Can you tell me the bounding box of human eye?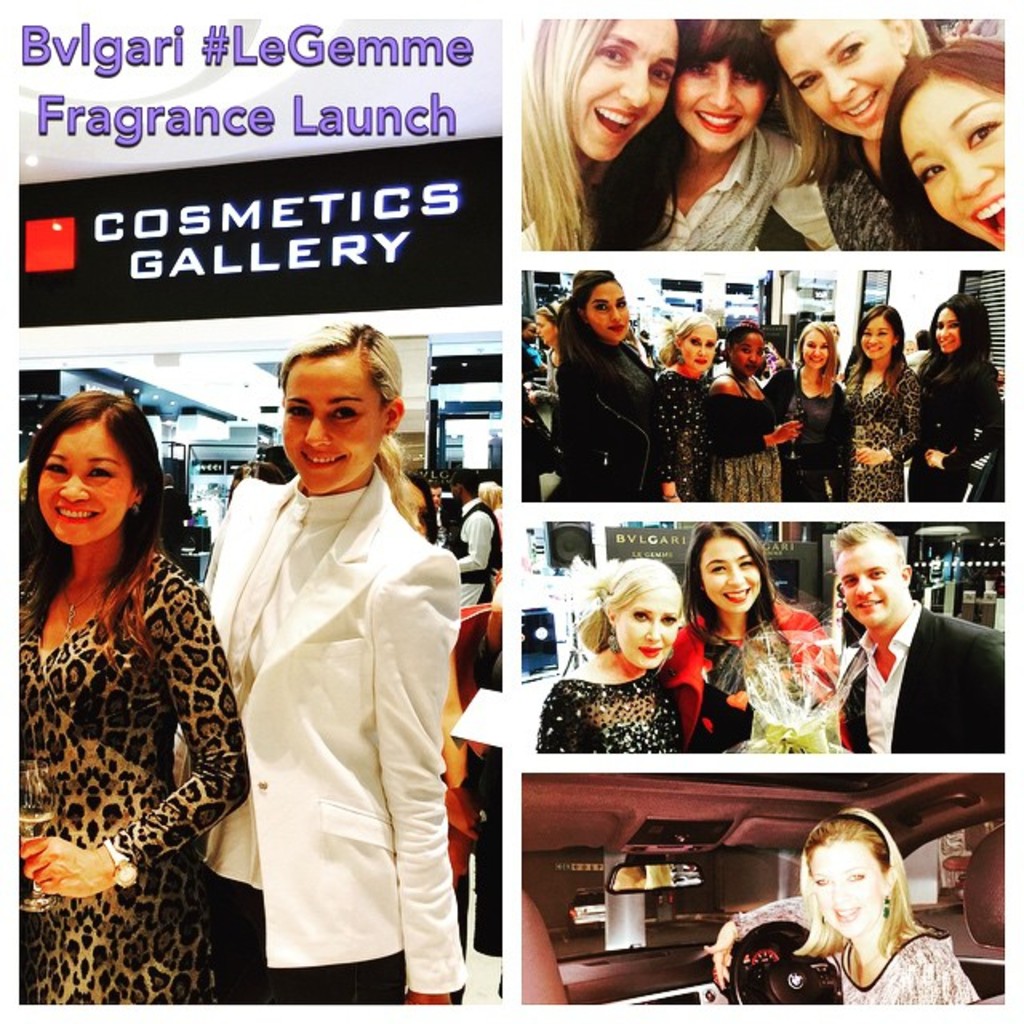
detection(862, 331, 872, 341).
